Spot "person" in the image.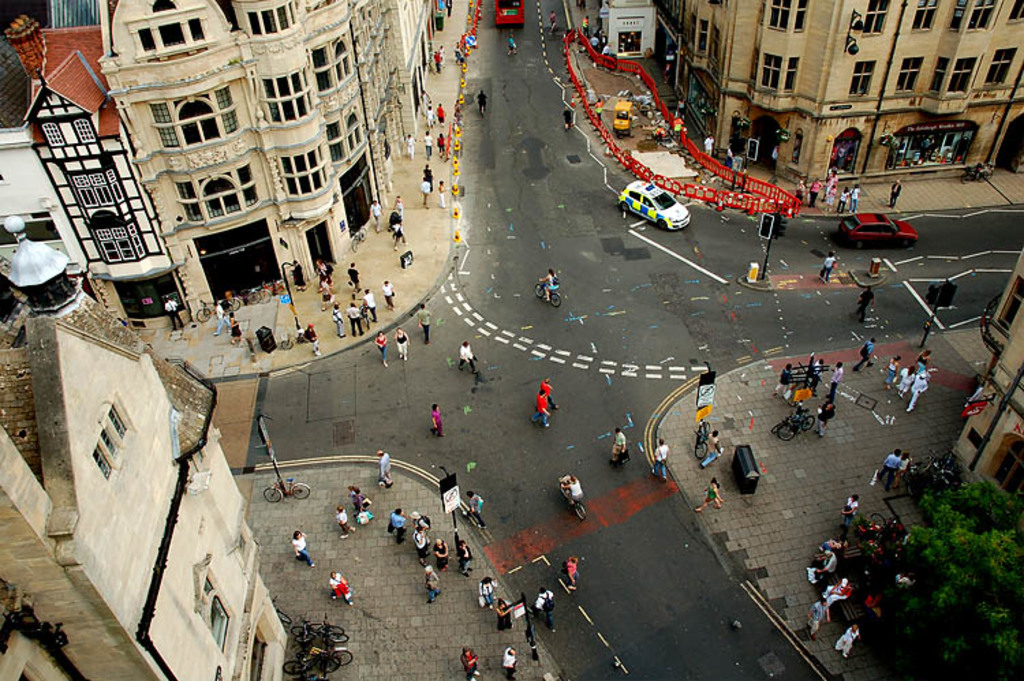
"person" found at (x1=208, y1=291, x2=235, y2=333).
